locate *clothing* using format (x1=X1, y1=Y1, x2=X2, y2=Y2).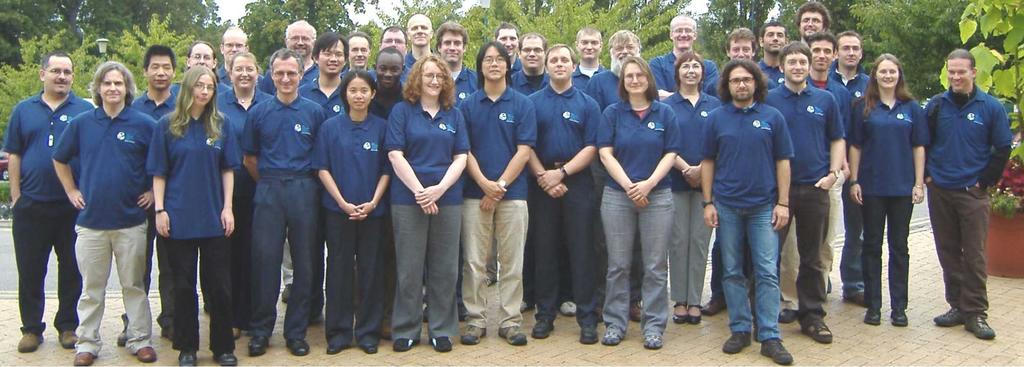
(x1=2, y1=89, x2=98, y2=334).
